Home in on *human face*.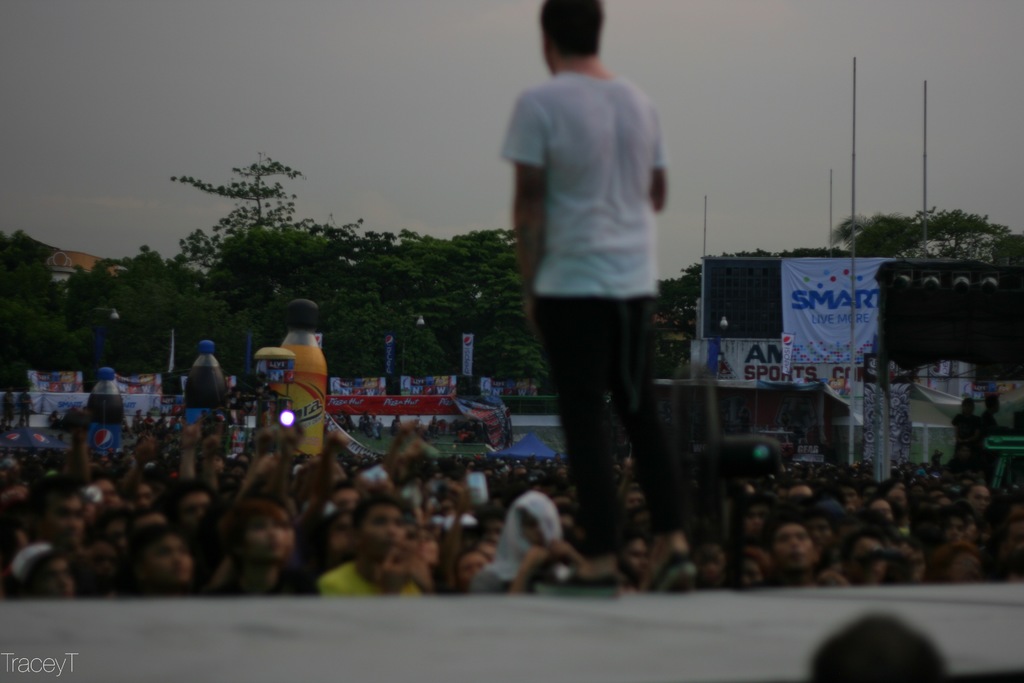
Homed in at crop(133, 509, 162, 529).
